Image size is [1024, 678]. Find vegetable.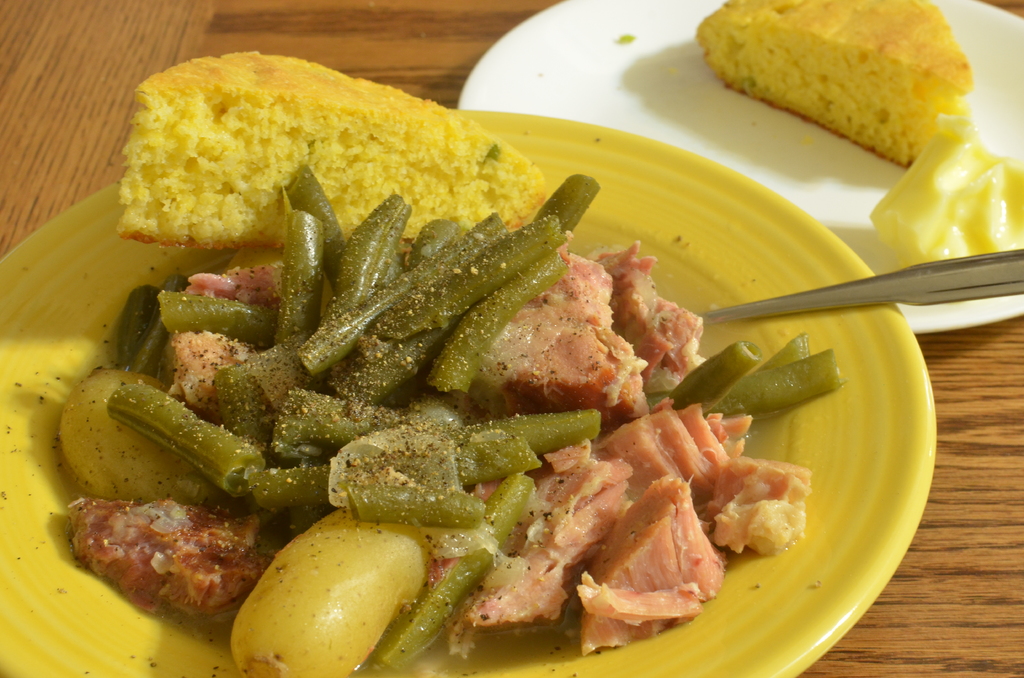
164/290/274/355.
